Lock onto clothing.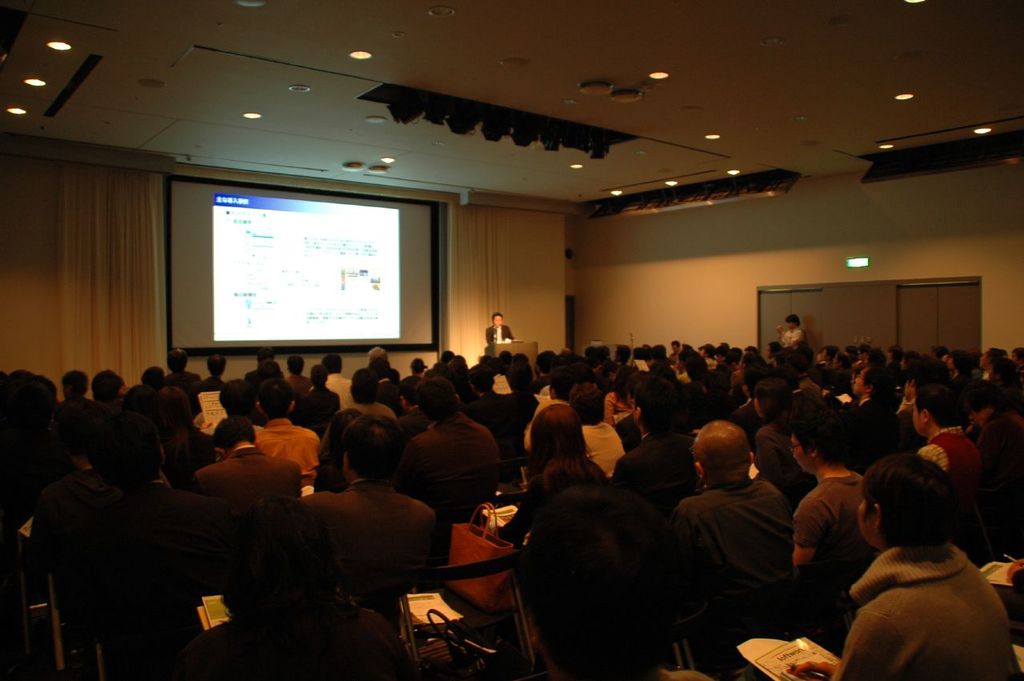
Locked: [x1=374, y1=383, x2=400, y2=411].
